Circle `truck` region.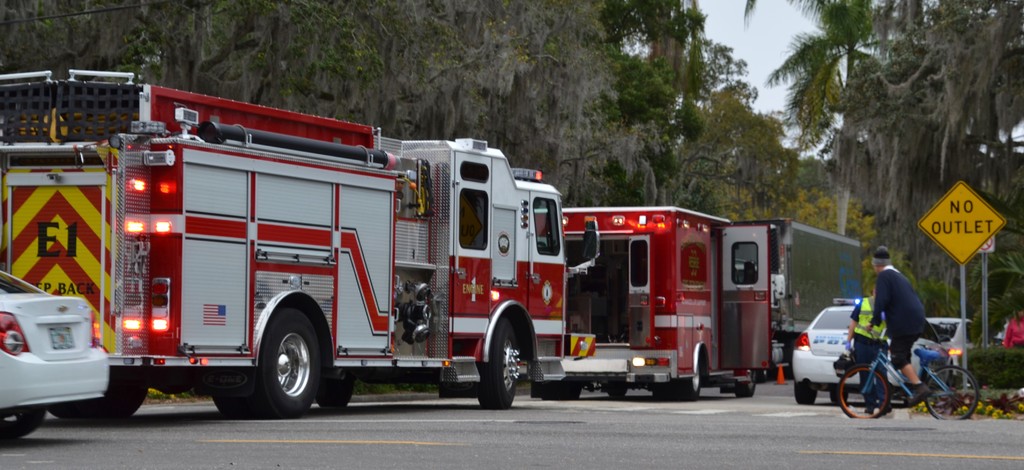
Region: 554:202:867:397.
